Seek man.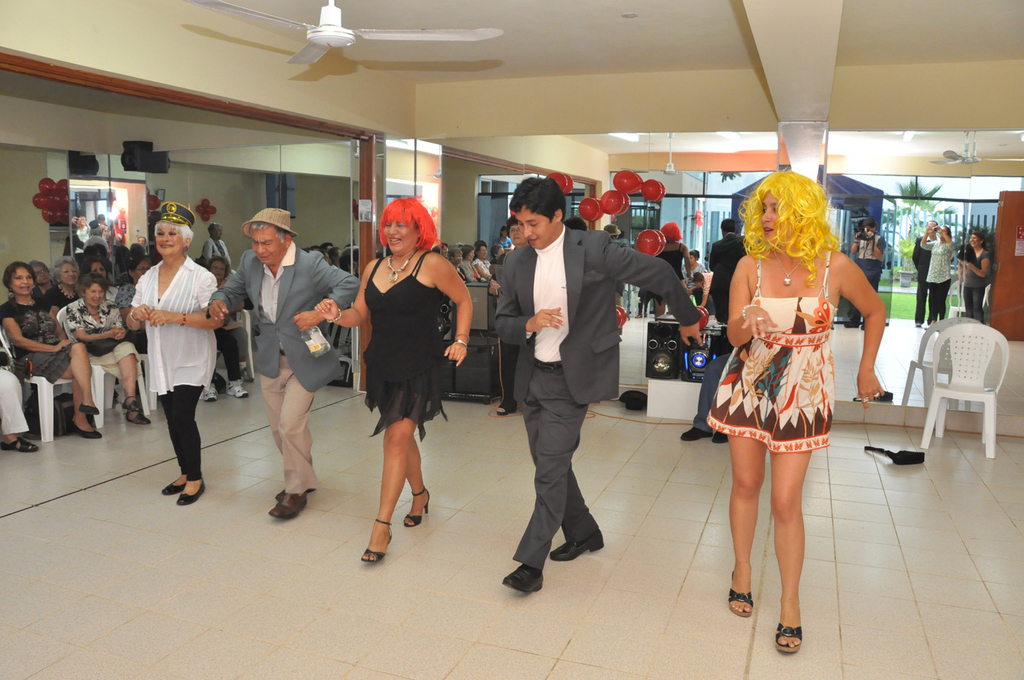
[493,175,702,593].
